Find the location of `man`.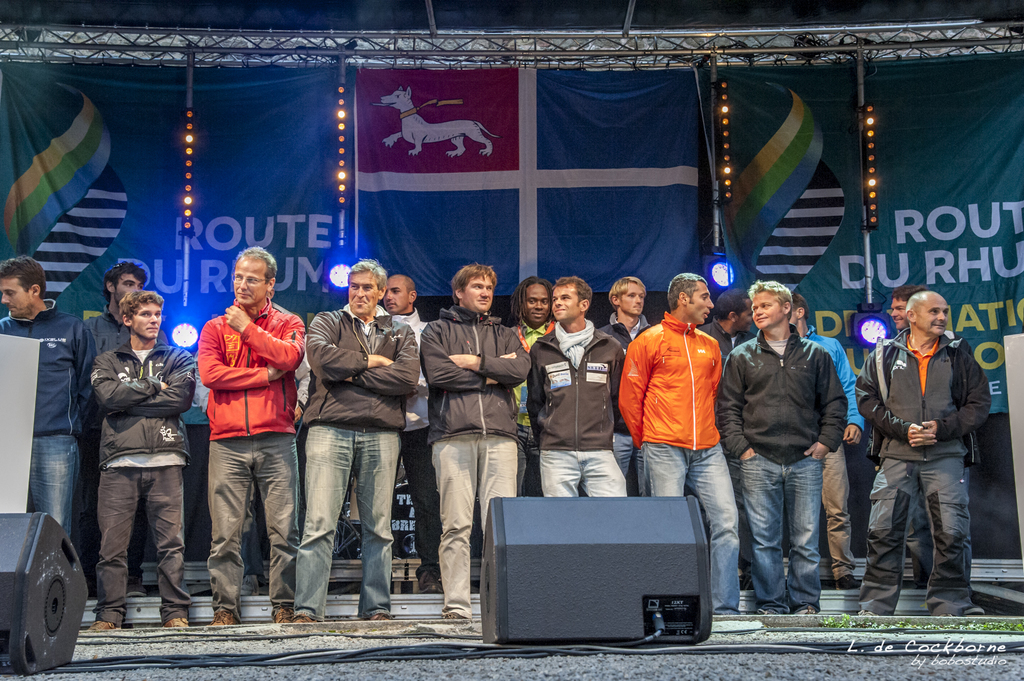
Location: (700,287,762,534).
